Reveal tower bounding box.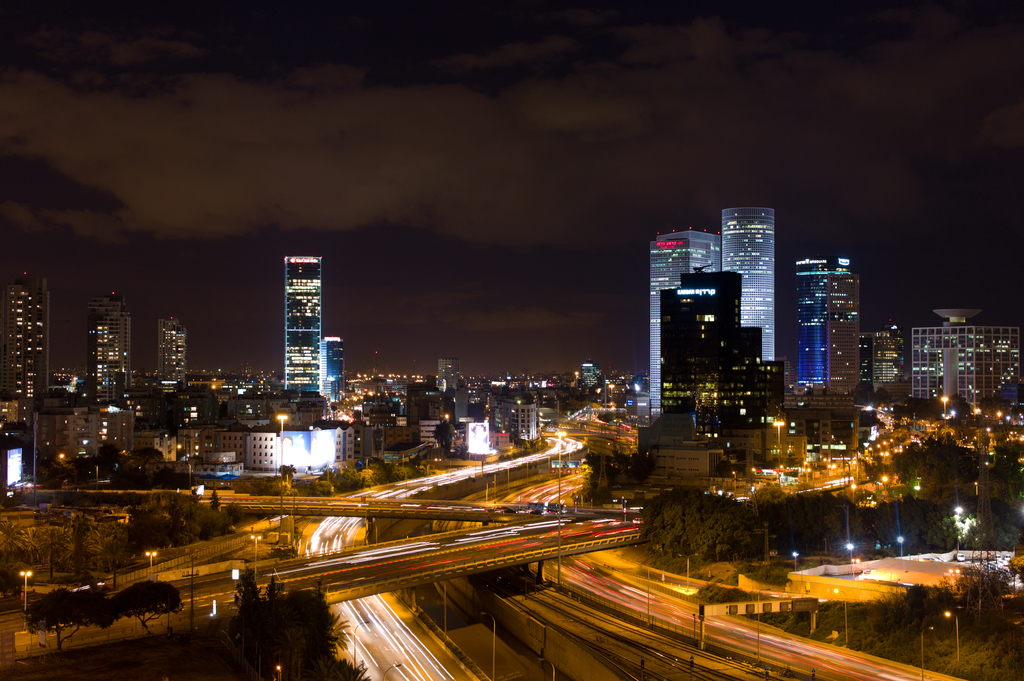
Revealed: {"x1": 0, "y1": 268, "x2": 47, "y2": 402}.
